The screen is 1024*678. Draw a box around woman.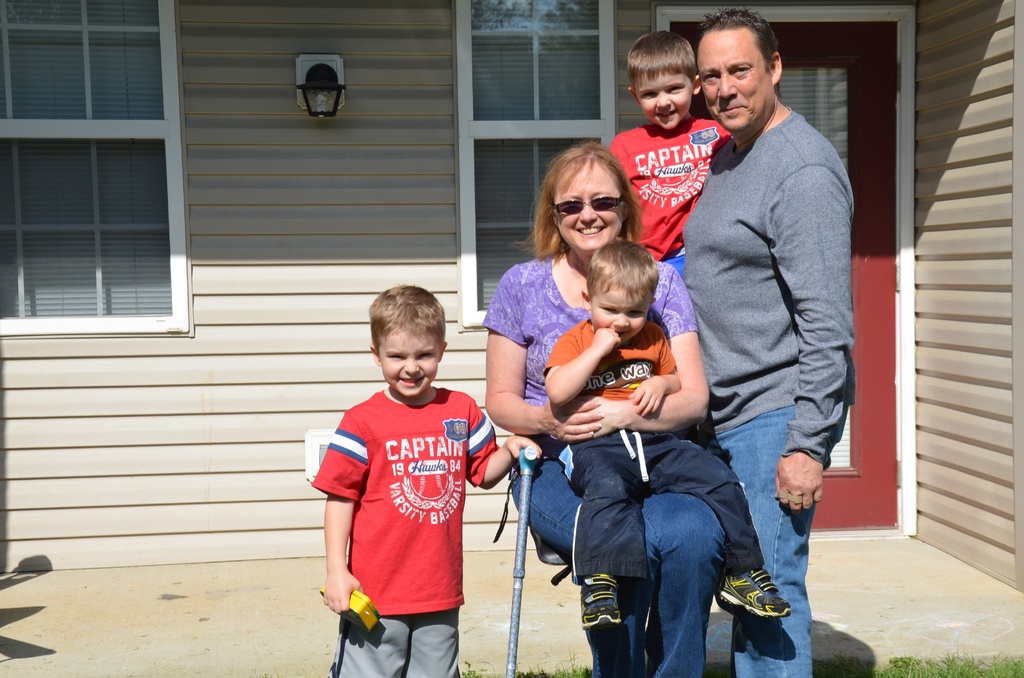
[488, 173, 723, 675].
